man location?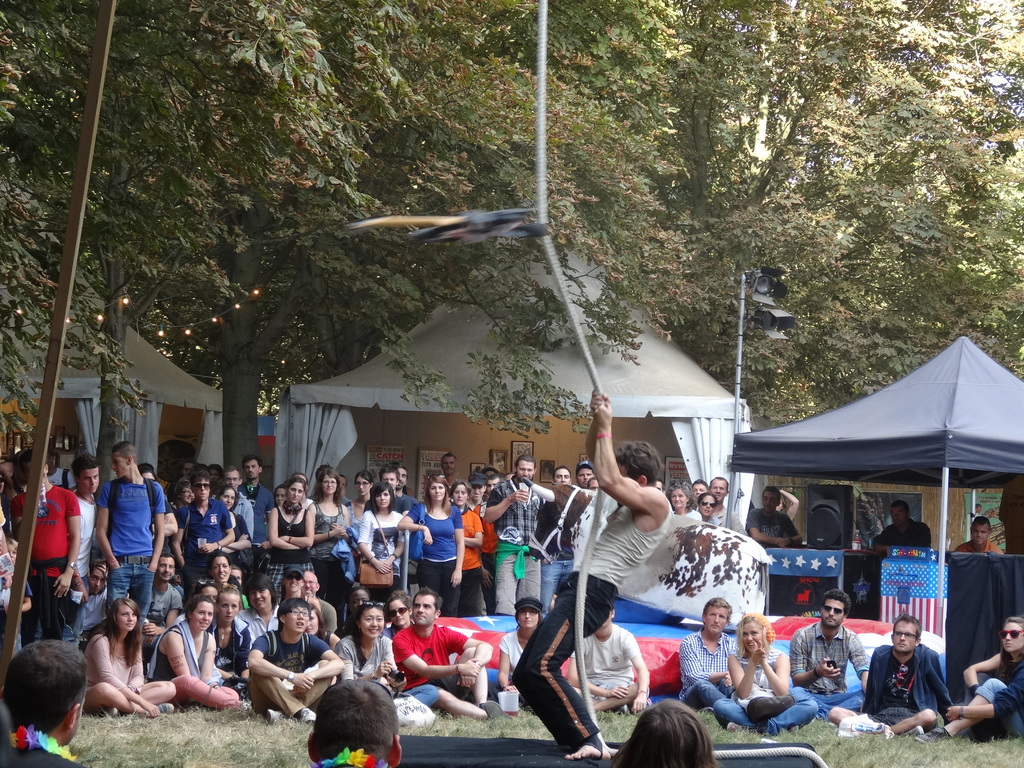
[393,468,413,501]
